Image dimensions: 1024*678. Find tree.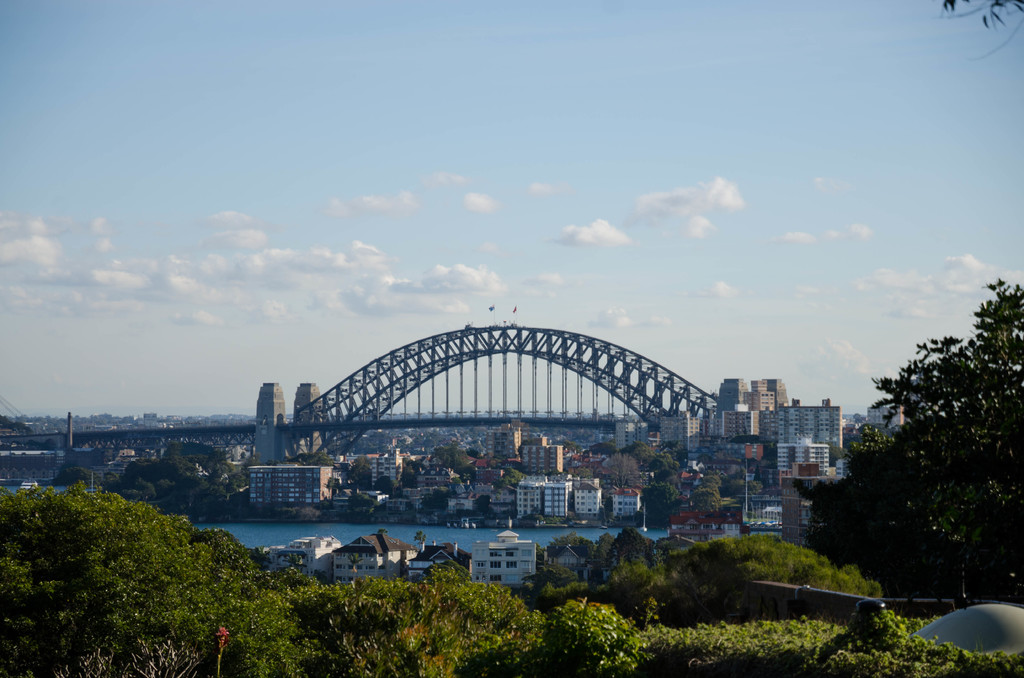
286,449,337,467.
